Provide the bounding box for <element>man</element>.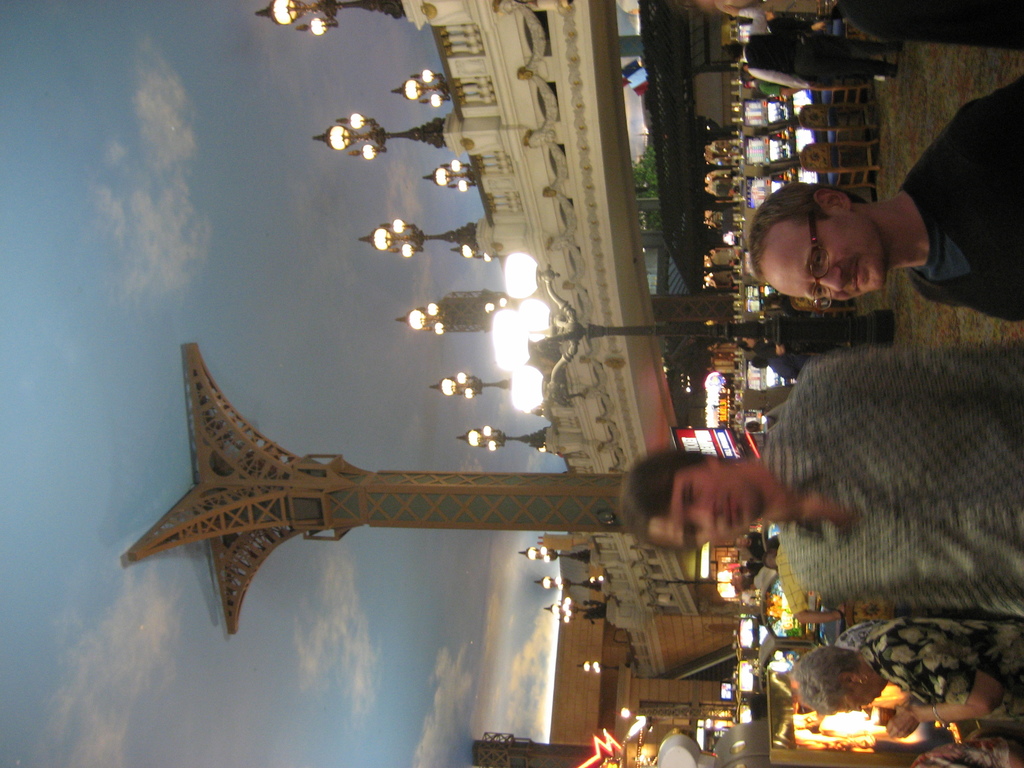
region(621, 346, 1023, 610).
